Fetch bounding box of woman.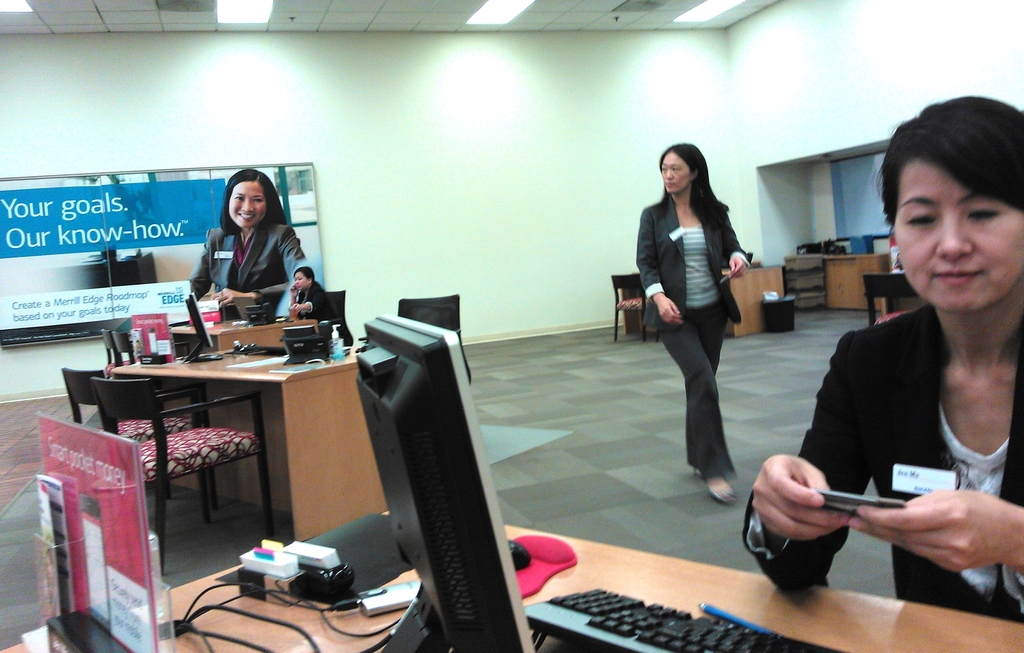
Bbox: 191:164:305:316.
